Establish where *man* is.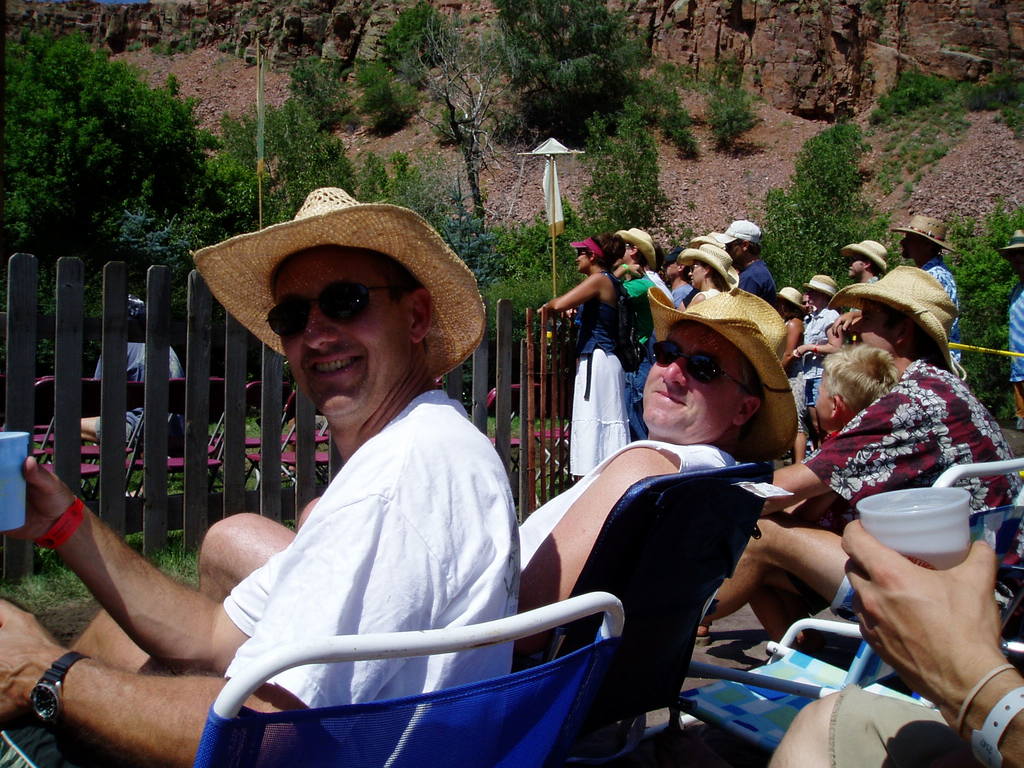
Established at 718,218,776,308.
